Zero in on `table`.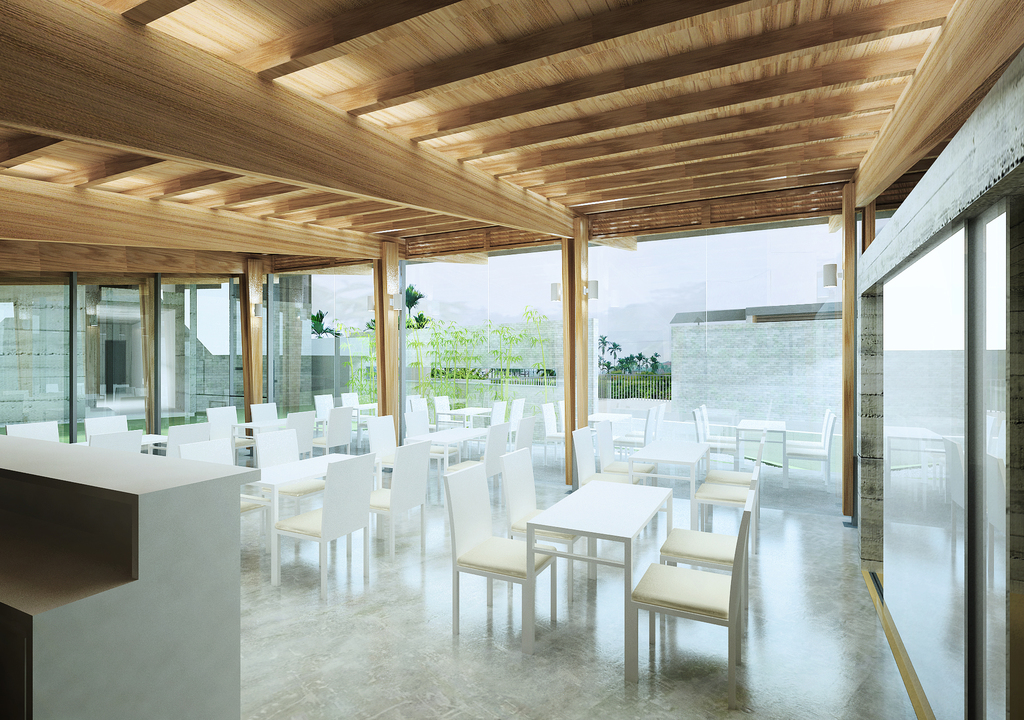
Zeroed in: region(257, 449, 358, 585).
